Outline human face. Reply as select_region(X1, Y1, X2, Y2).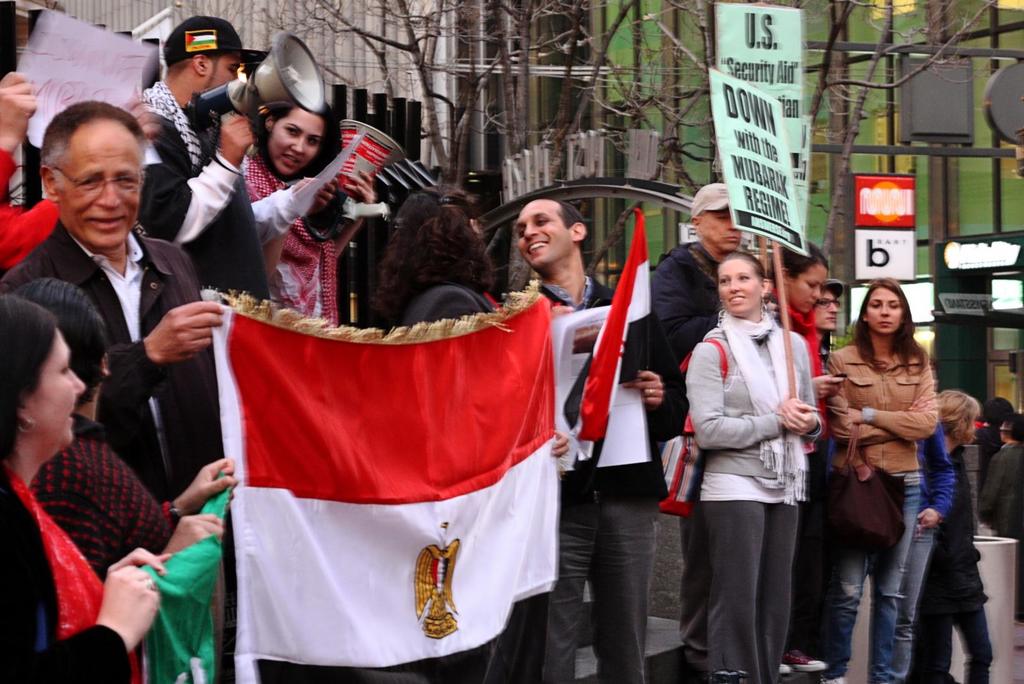
select_region(212, 56, 245, 100).
